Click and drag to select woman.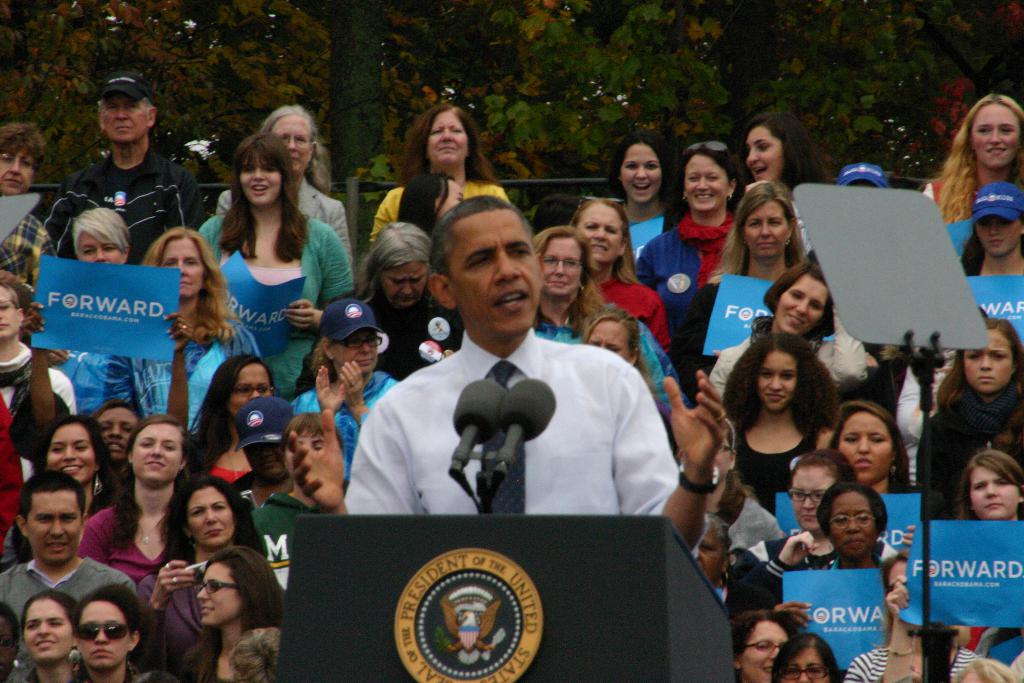
Selection: pyautogui.locateOnScreen(525, 220, 618, 346).
